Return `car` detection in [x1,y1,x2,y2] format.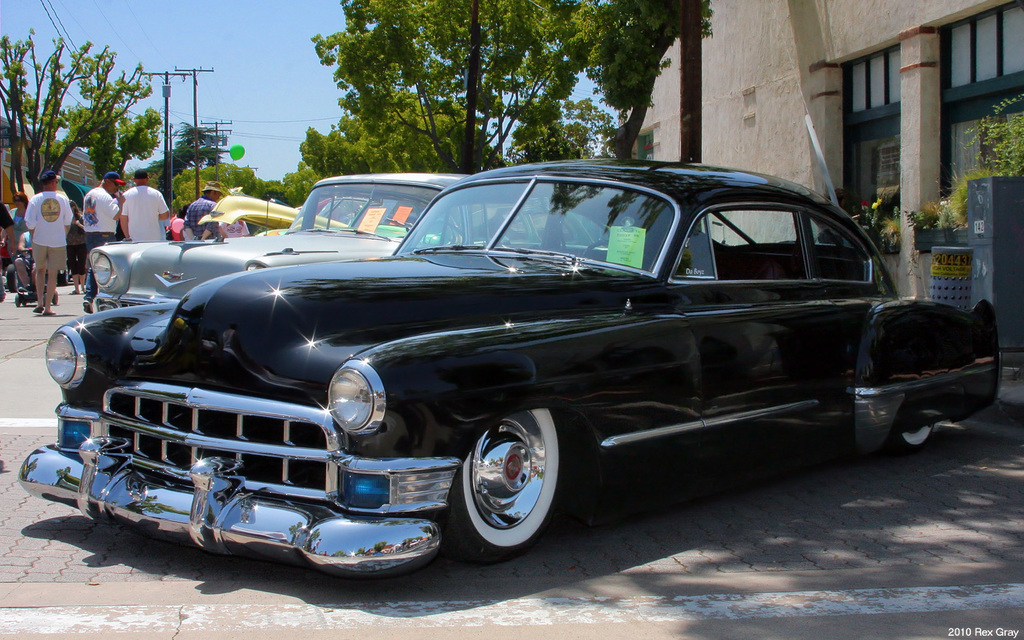
[194,188,376,239].
